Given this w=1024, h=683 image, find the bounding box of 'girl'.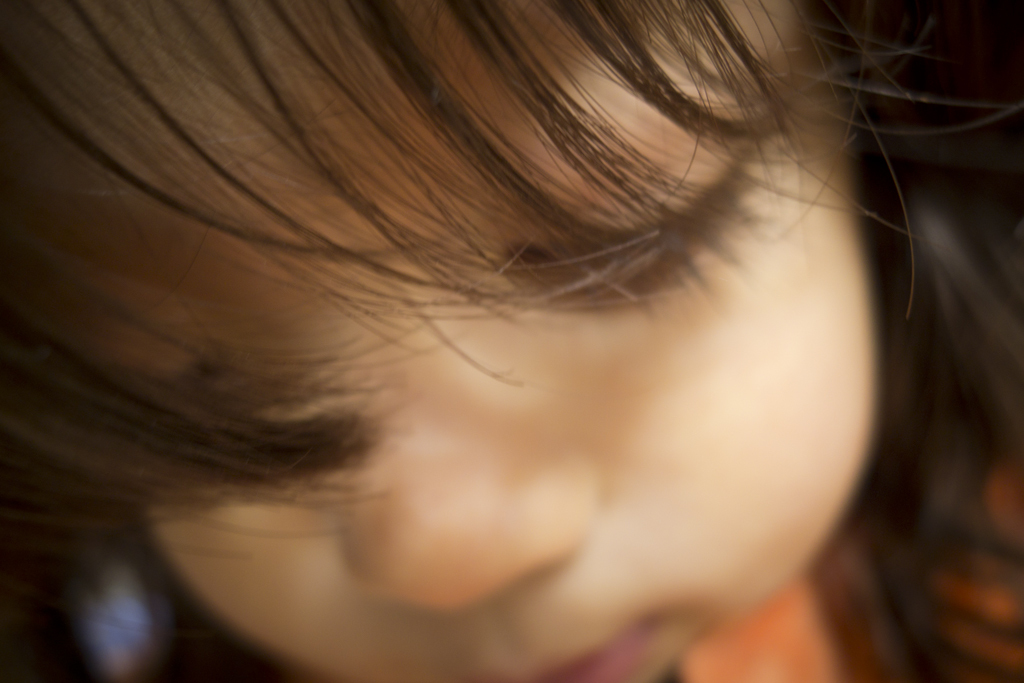
box=[0, 0, 1021, 682].
